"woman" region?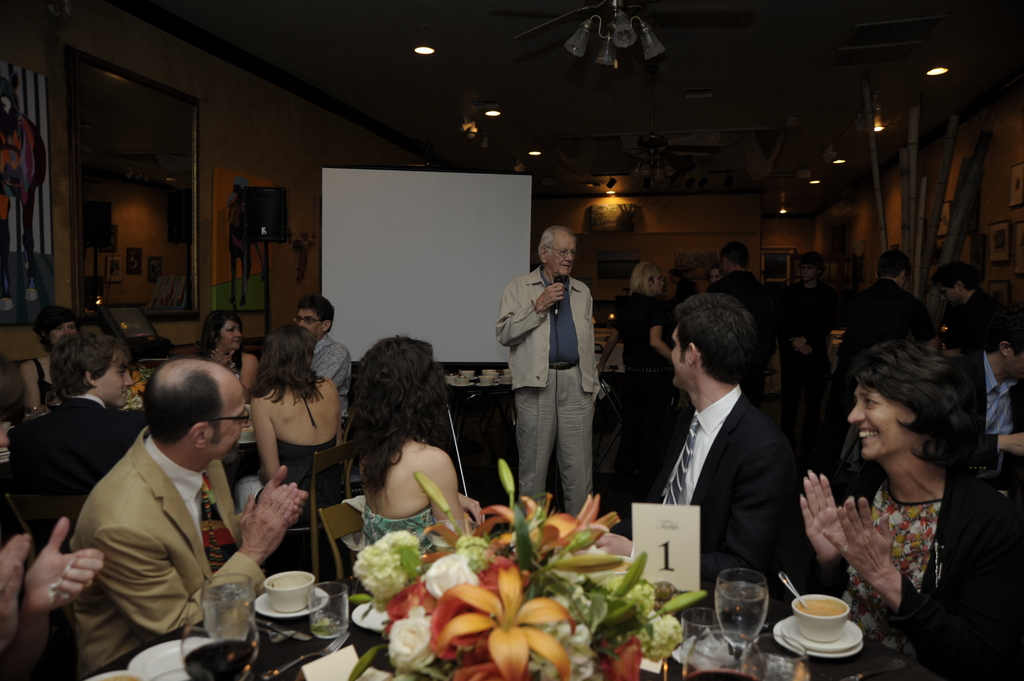
box(17, 303, 79, 410)
